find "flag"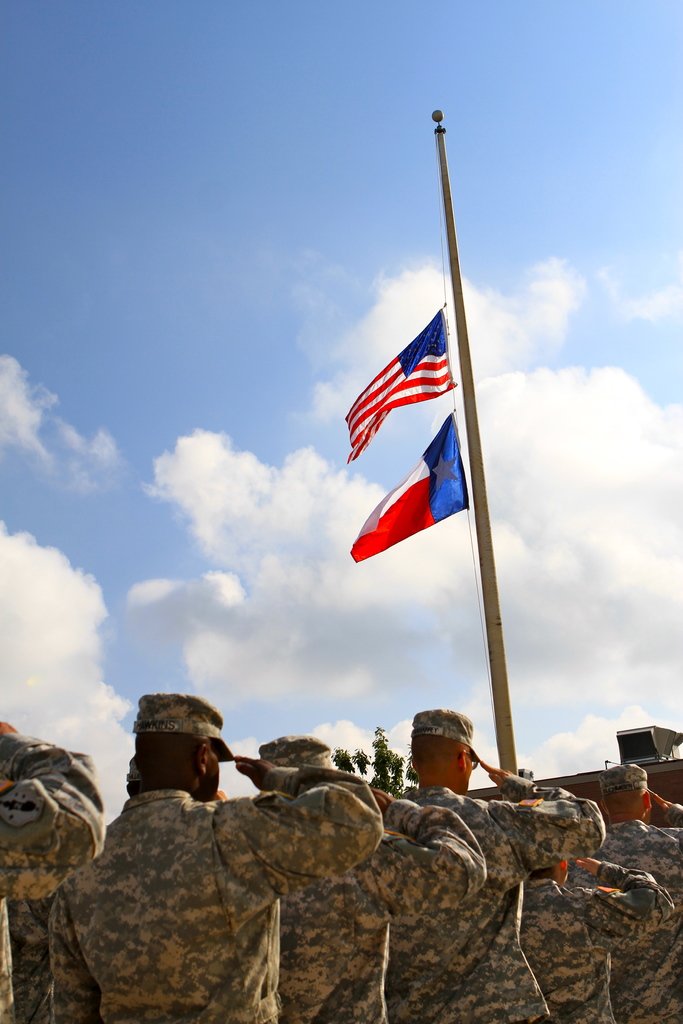
box(345, 311, 450, 464)
